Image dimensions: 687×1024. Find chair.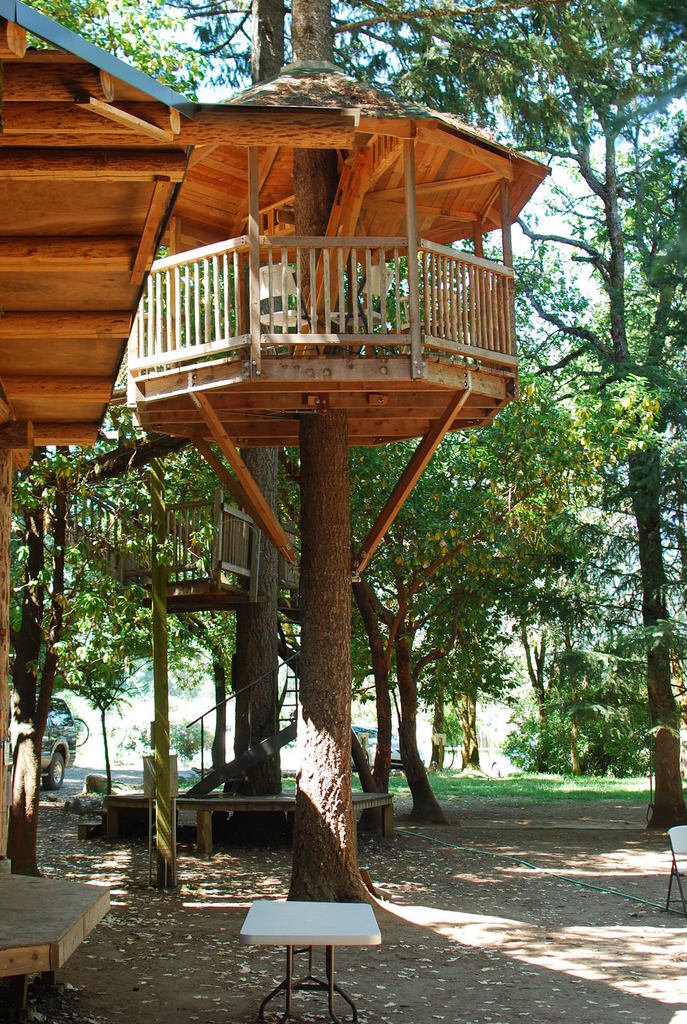
<bbox>662, 817, 686, 918</bbox>.
